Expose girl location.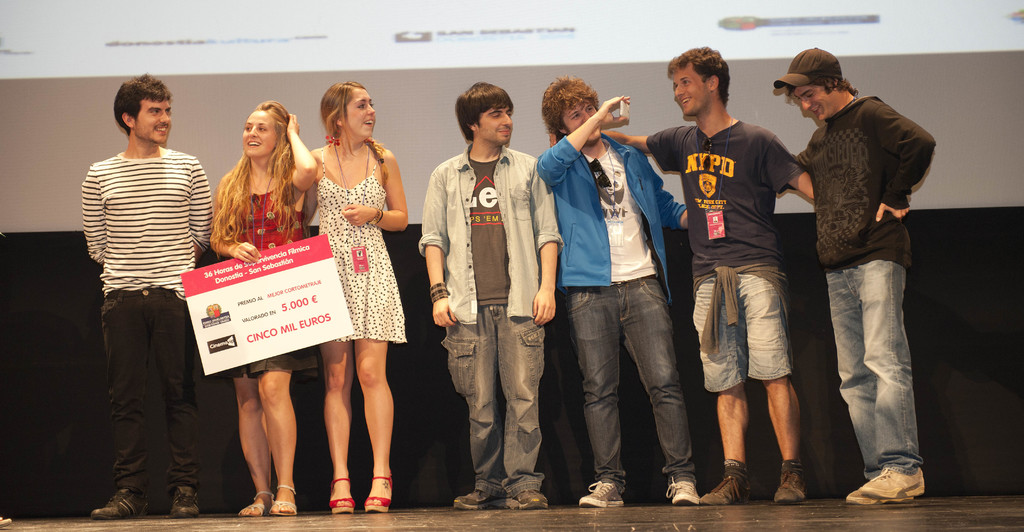
Exposed at 202/93/323/524.
